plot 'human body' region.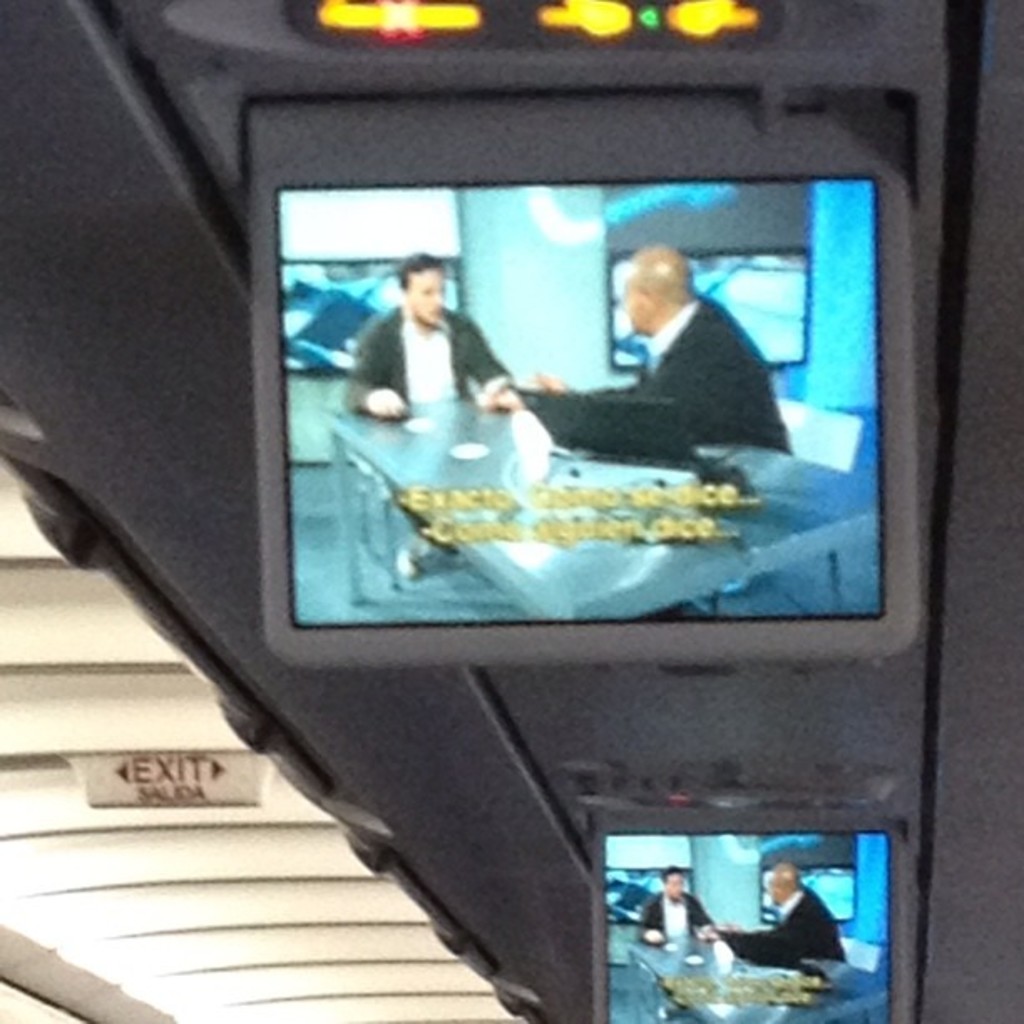
Plotted at (743,860,857,965).
